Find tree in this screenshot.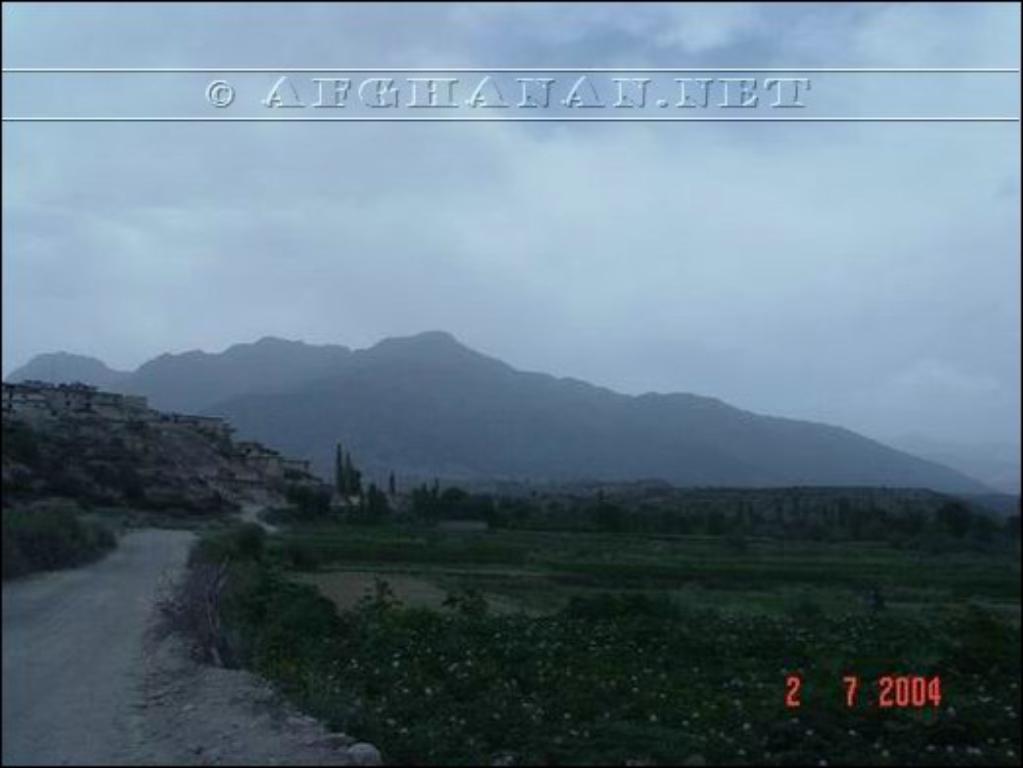
The bounding box for tree is locate(327, 443, 347, 498).
